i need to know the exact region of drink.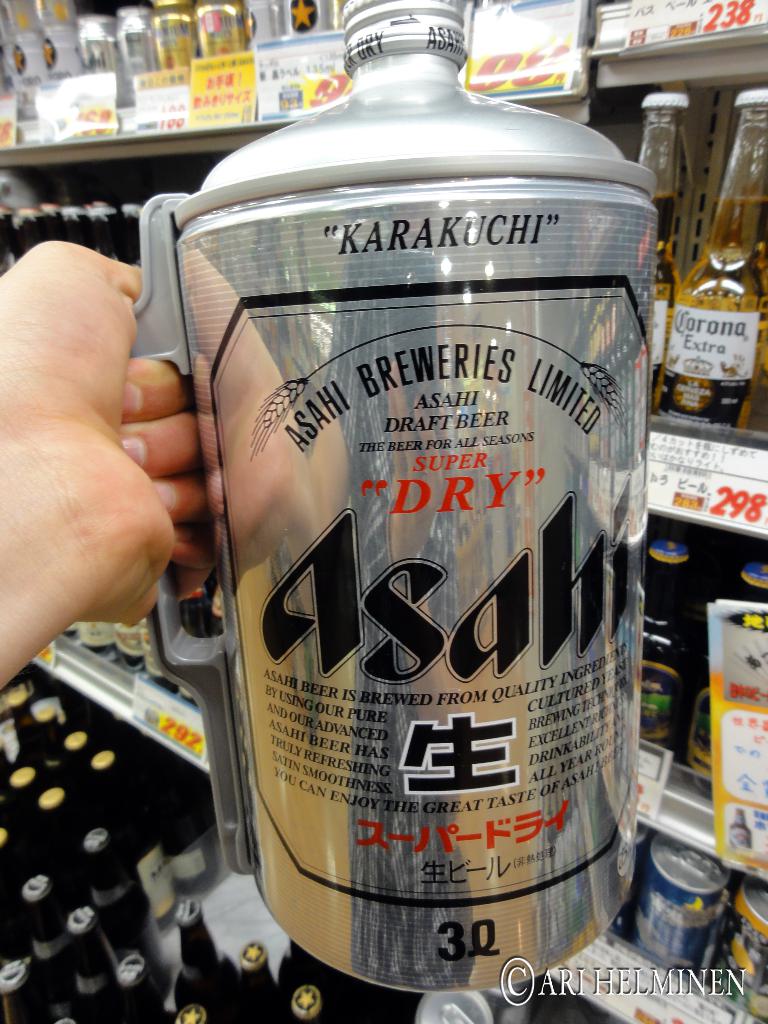
Region: (left=641, top=538, right=689, bottom=762).
